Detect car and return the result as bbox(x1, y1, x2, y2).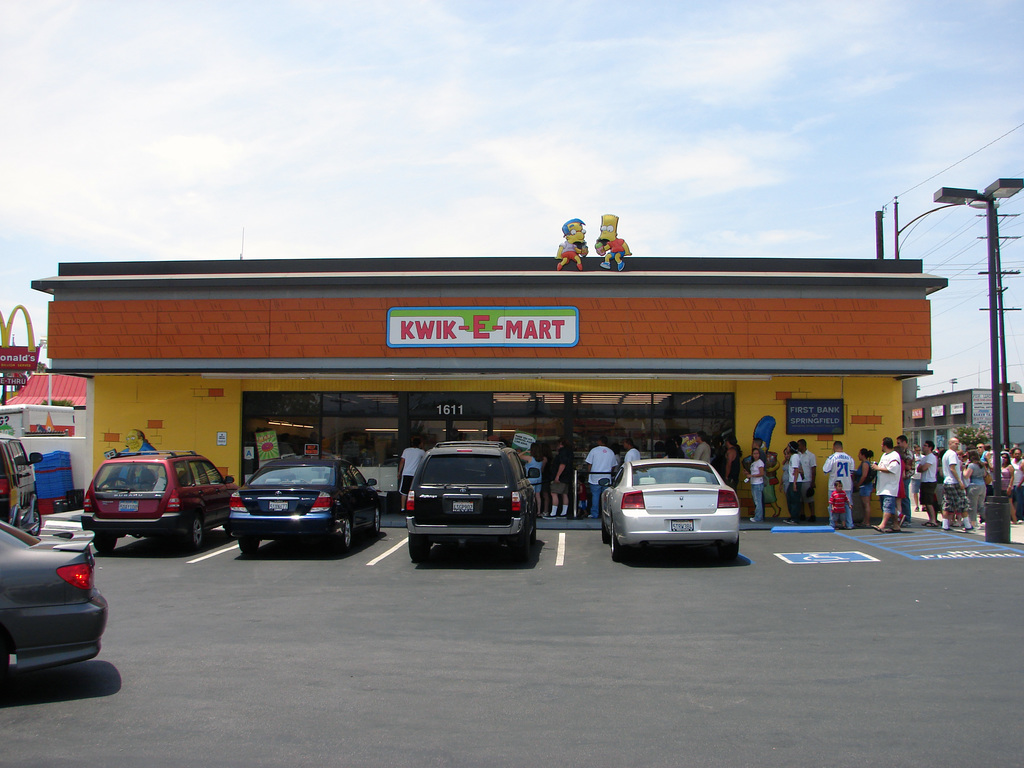
bbox(0, 431, 44, 533).
